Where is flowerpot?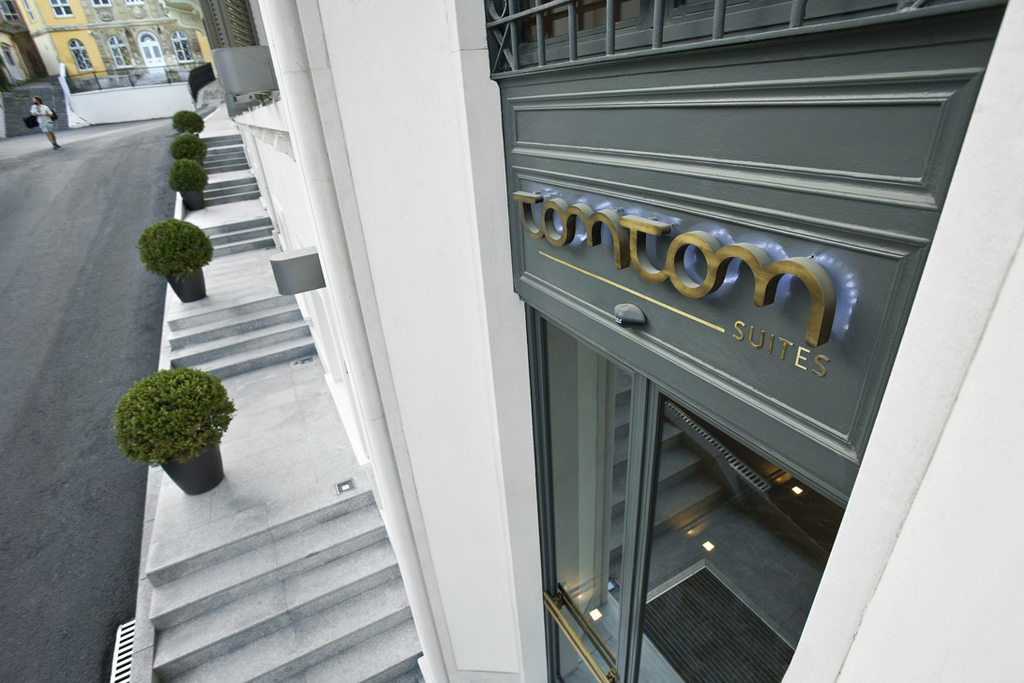
x1=164 y1=269 x2=205 y2=304.
